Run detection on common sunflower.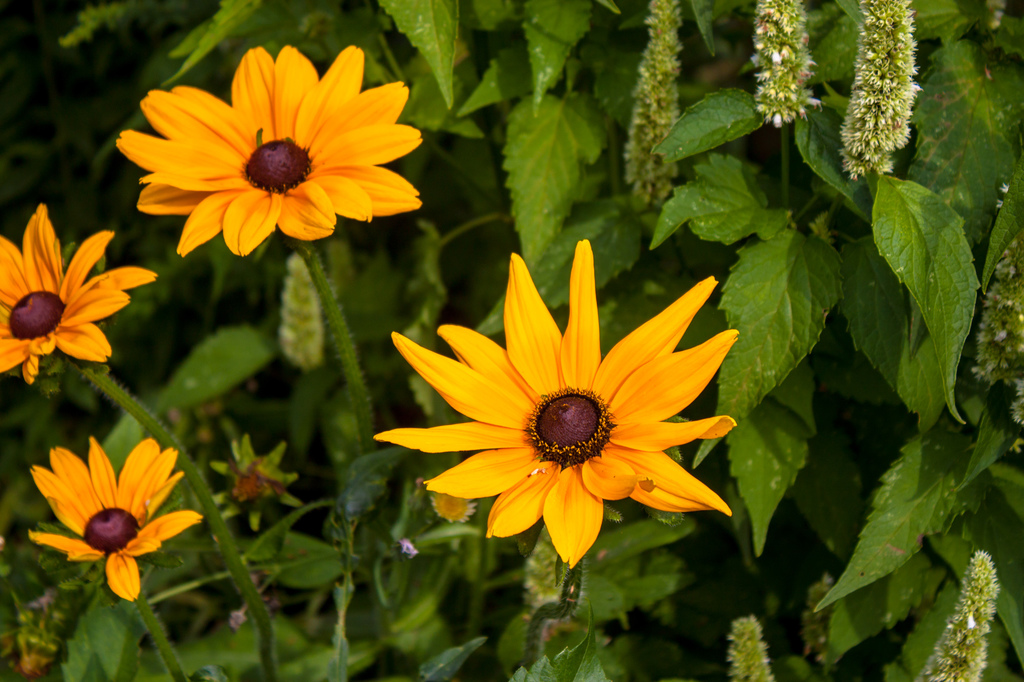
Result: bbox=[126, 48, 421, 266].
